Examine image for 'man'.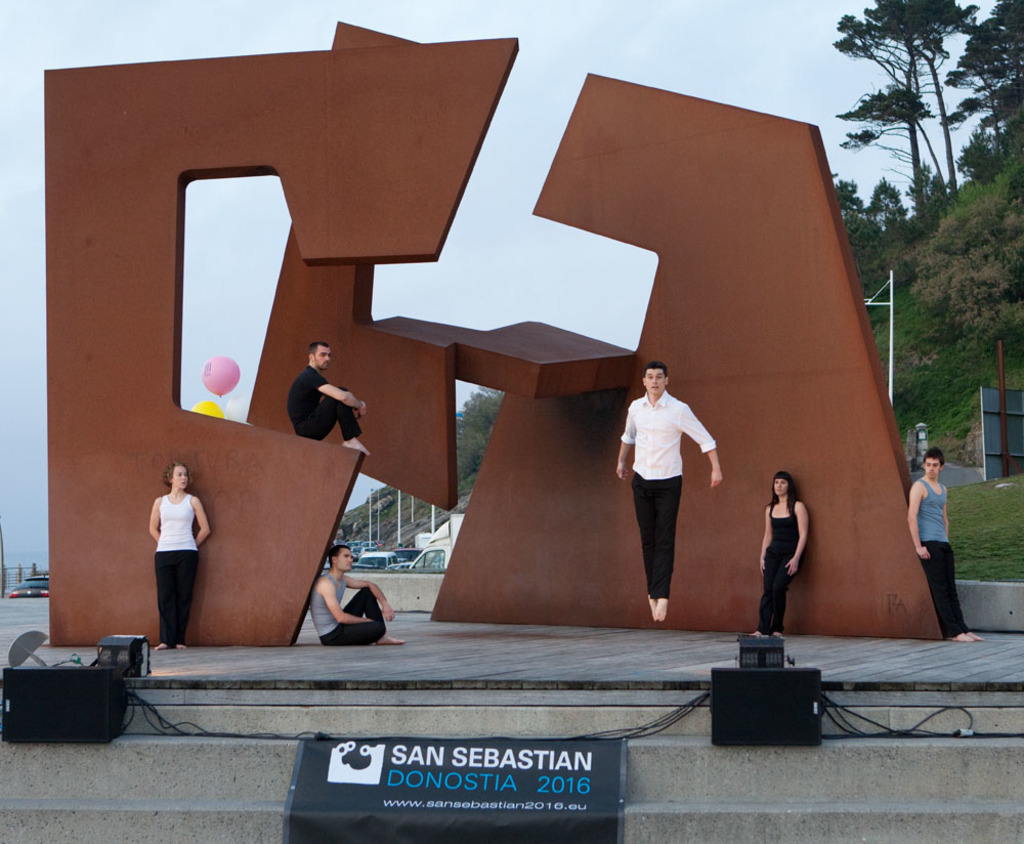
Examination result: [903, 447, 986, 645].
